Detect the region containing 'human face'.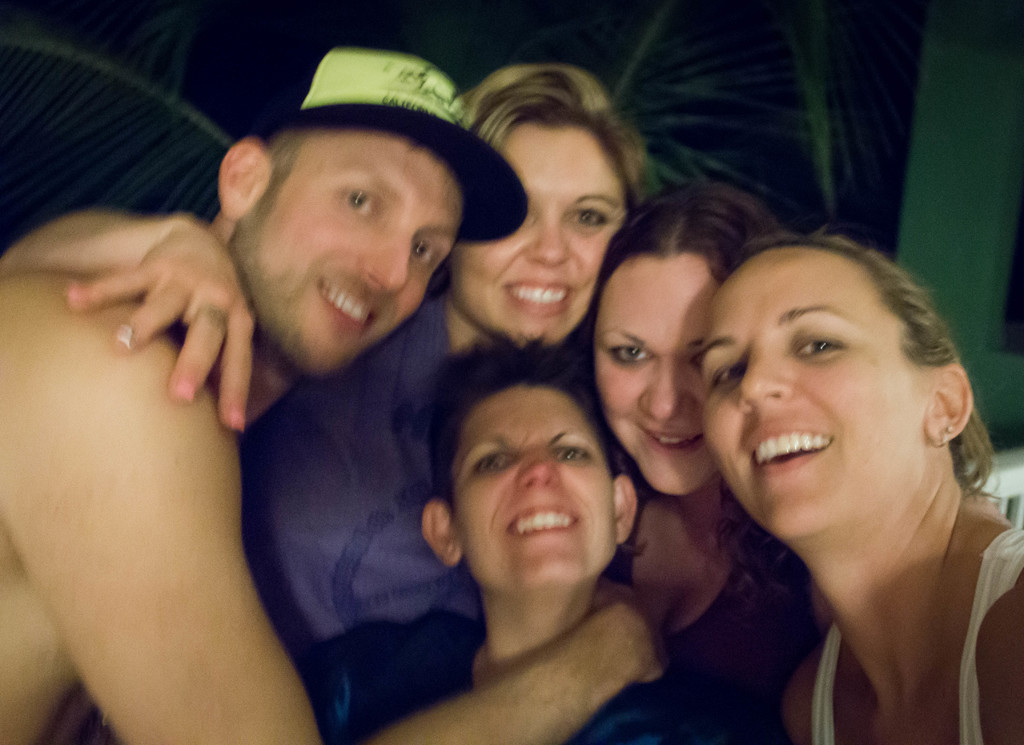
left=446, top=124, right=624, bottom=356.
